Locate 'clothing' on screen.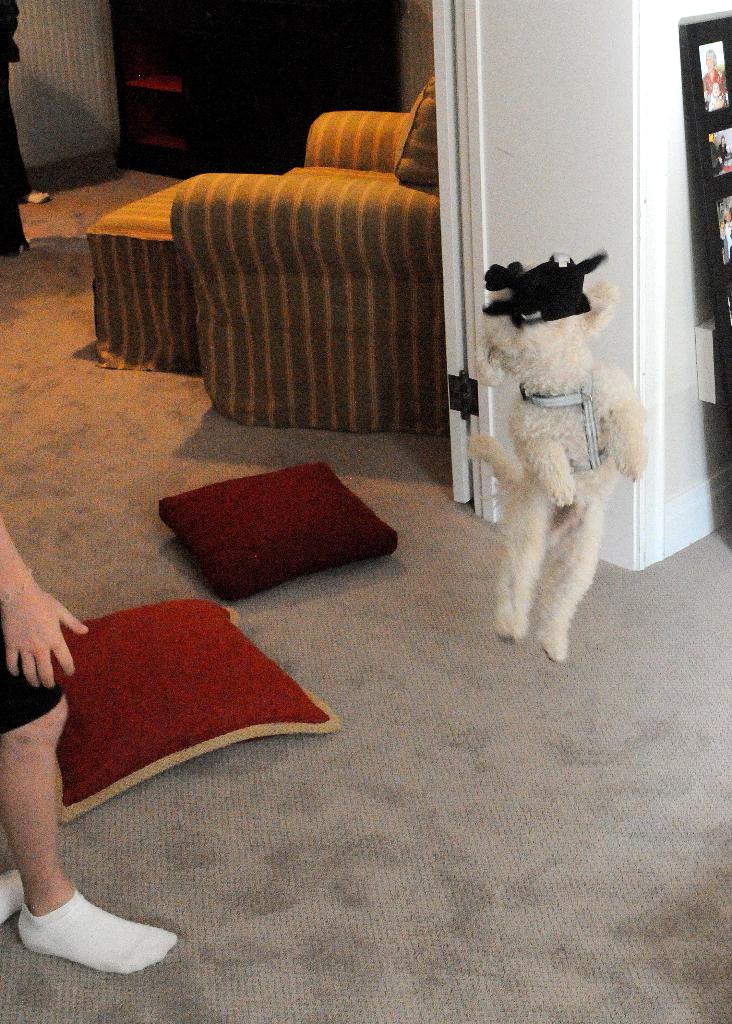
On screen at select_region(0, 864, 31, 927).
